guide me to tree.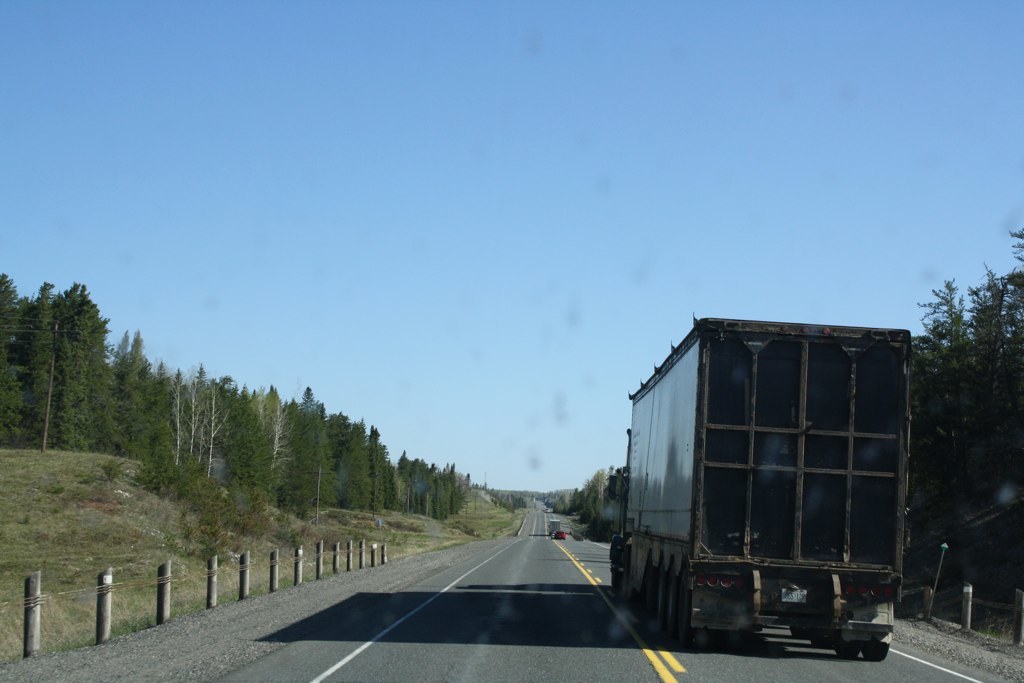
Guidance: (x1=13, y1=287, x2=112, y2=455).
